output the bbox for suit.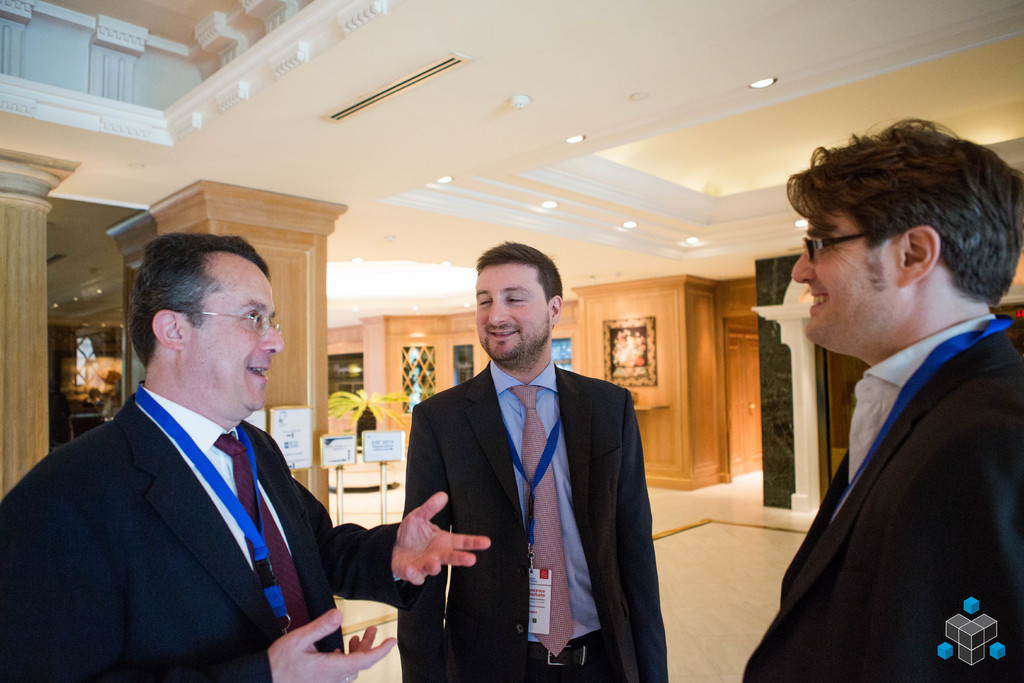
pyautogui.locateOnScreen(0, 383, 405, 682).
